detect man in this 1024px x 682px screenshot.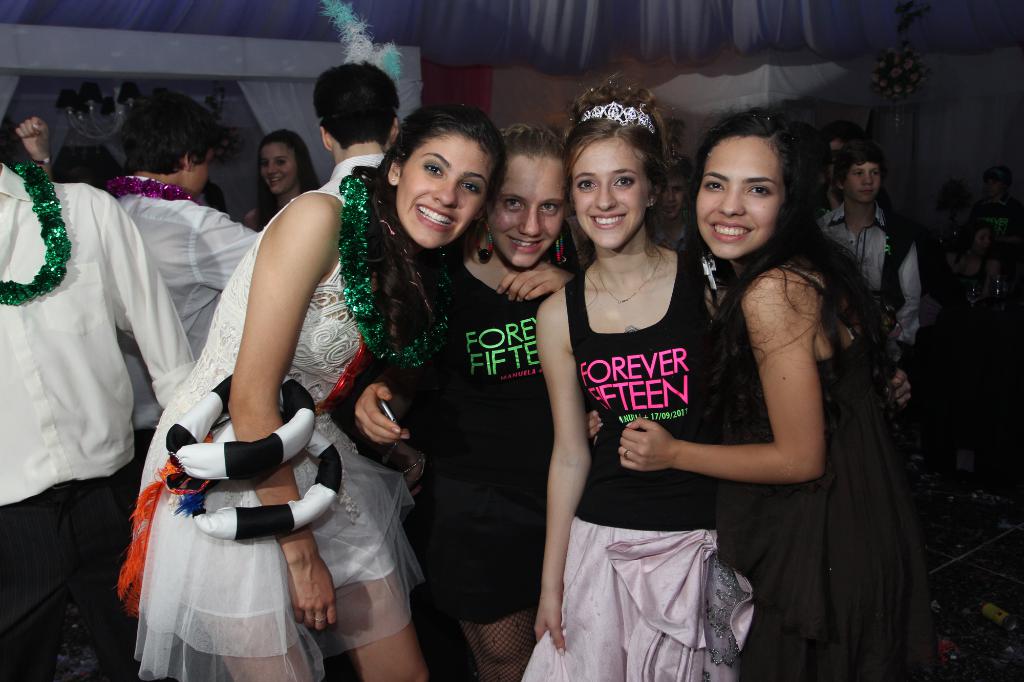
Detection: detection(809, 133, 929, 367).
